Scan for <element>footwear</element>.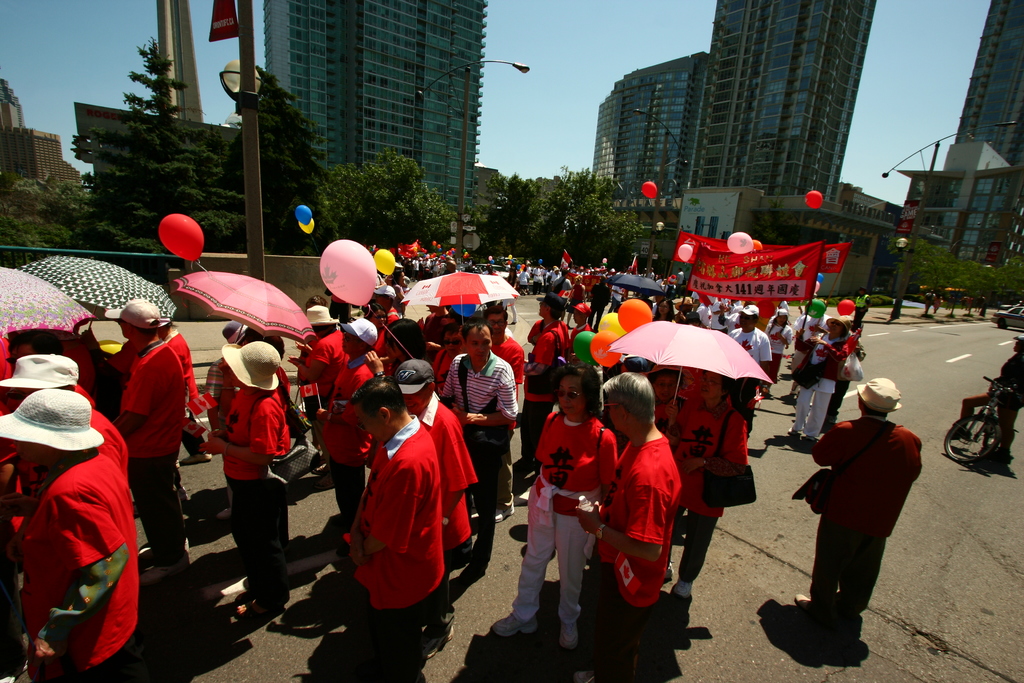
Scan result: {"left": 1, "top": 658, "right": 27, "bottom": 682}.
